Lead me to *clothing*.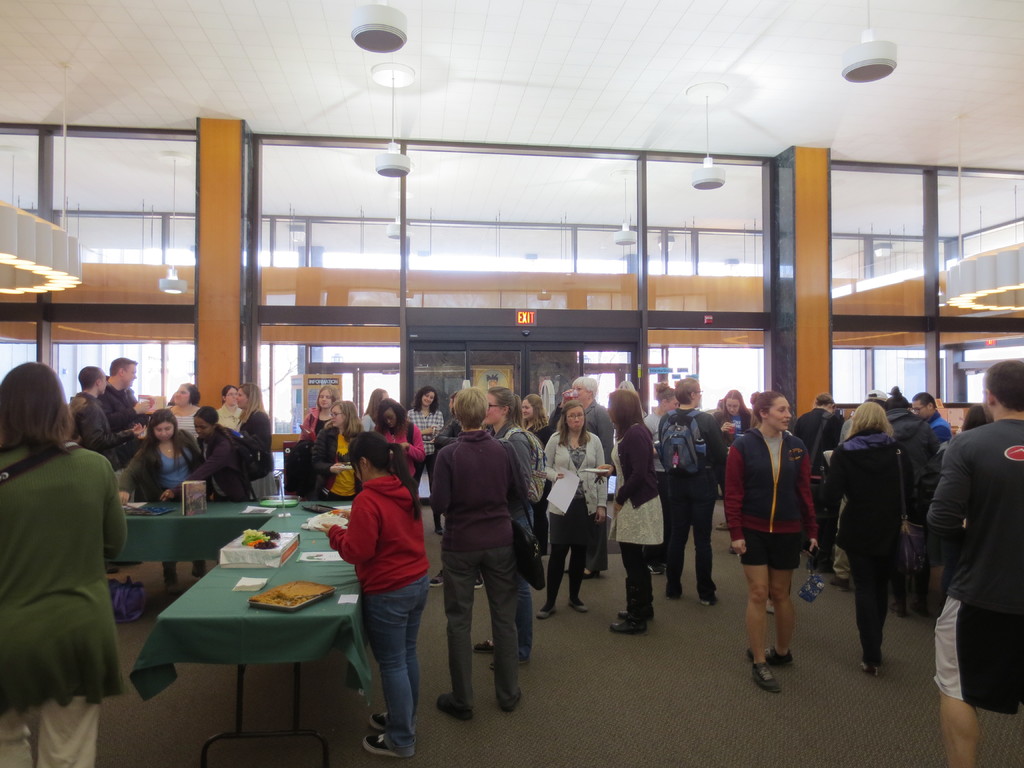
Lead to left=498, top=426, right=525, bottom=638.
